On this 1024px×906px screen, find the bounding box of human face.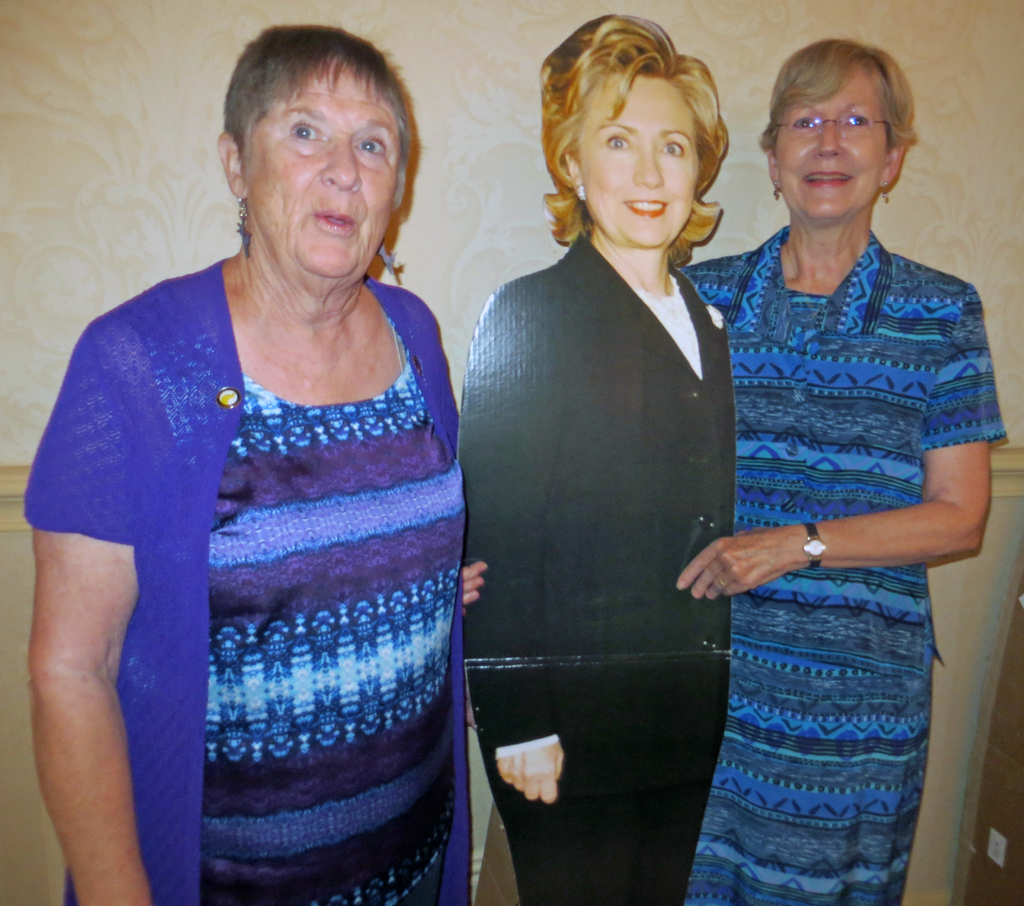
Bounding box: bbox=[775, 74, 885, 224].
